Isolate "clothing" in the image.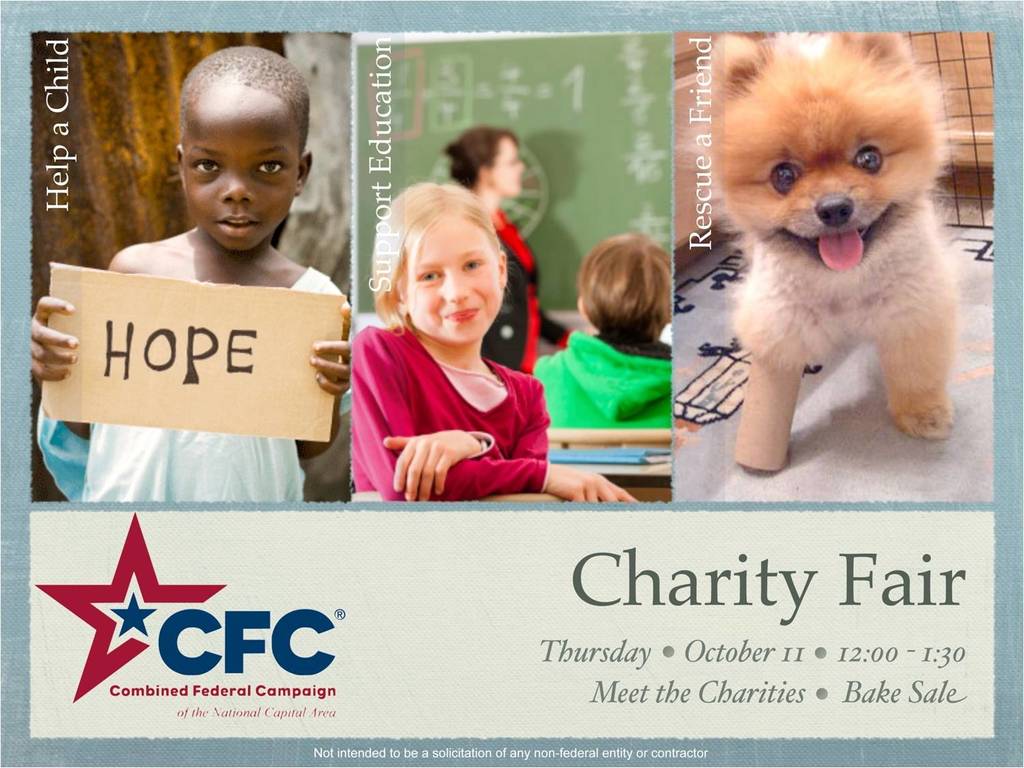
Isolated region: bbox=(35, 264, 355, 506).
